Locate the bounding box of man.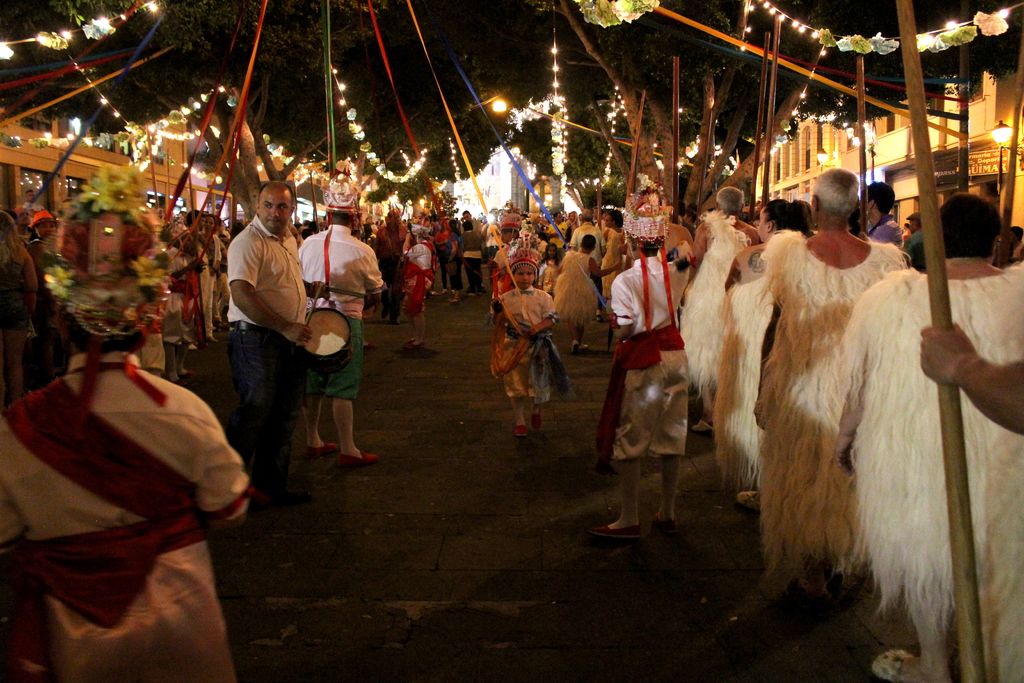
Bounding box: l=724, t=201, r=823, b=522.
